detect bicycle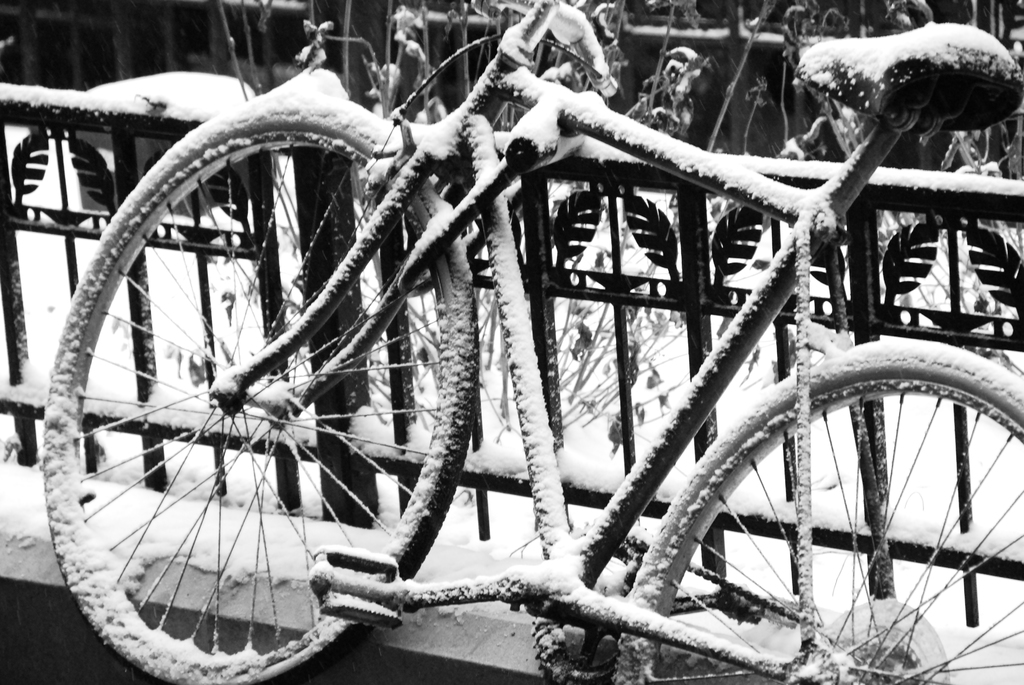
[0,0,1023,668]
